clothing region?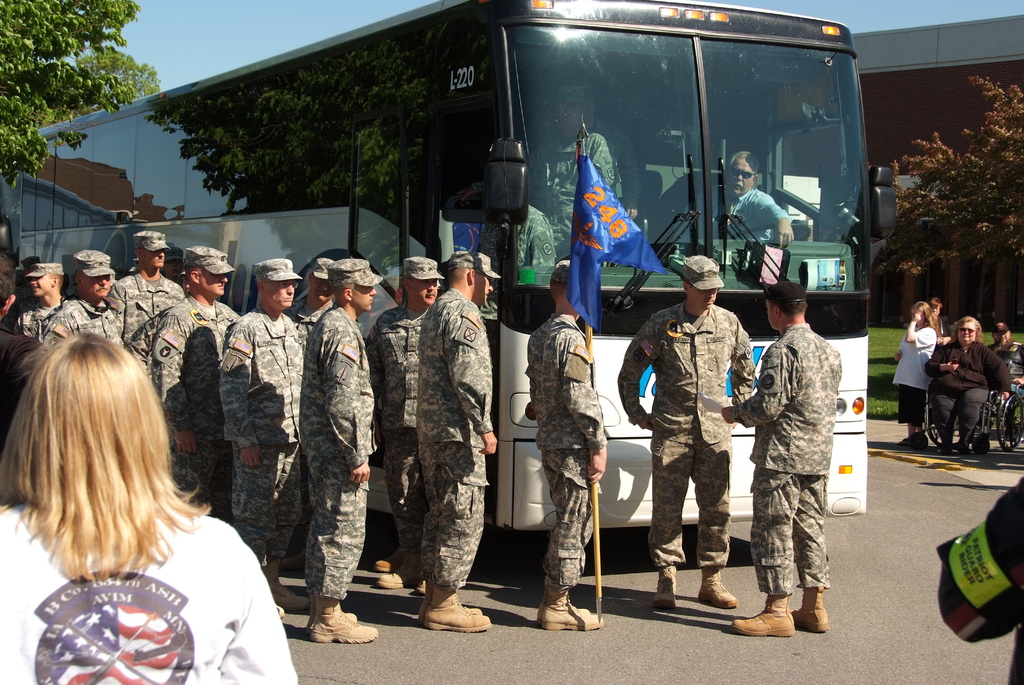
[631,260,759,595]
